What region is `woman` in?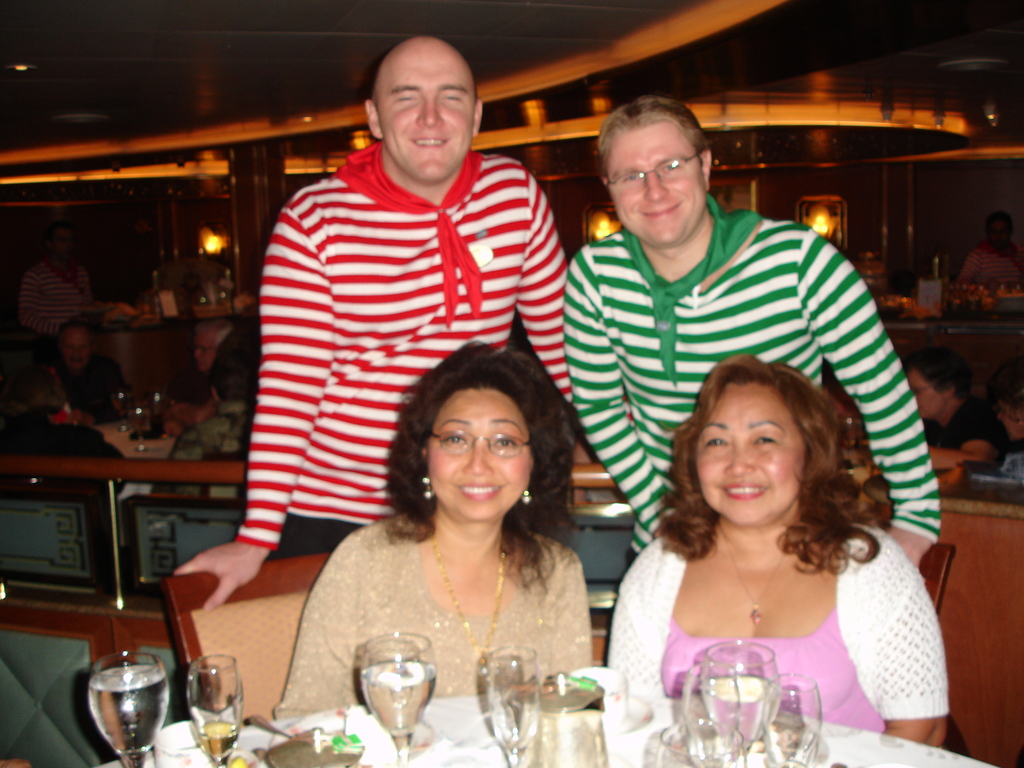
[285,338,625,753].
